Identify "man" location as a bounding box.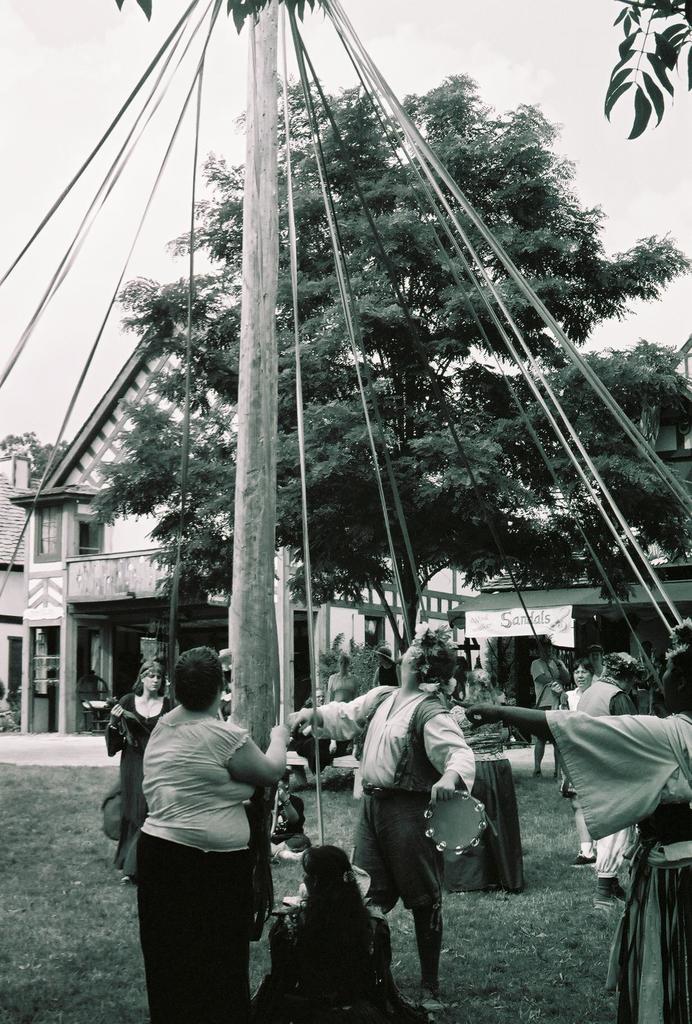
BBox(573, 653, 648, 903).
